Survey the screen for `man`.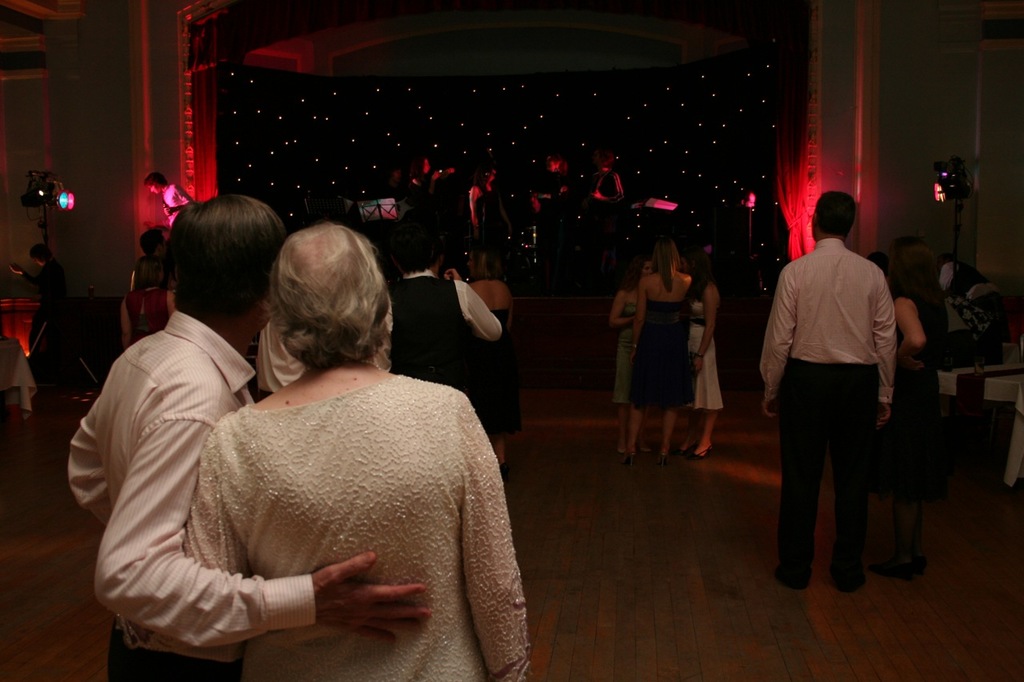
Survey found: box=[130, 229, 169, 285].
